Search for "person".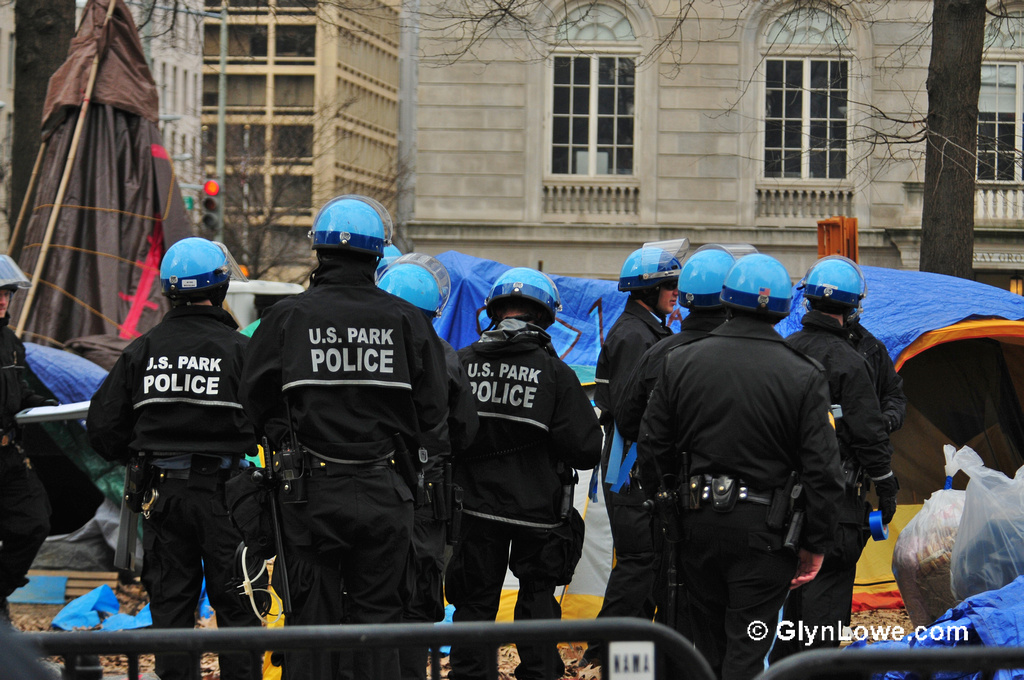
Found at locate(240, 194, 445, 679).
